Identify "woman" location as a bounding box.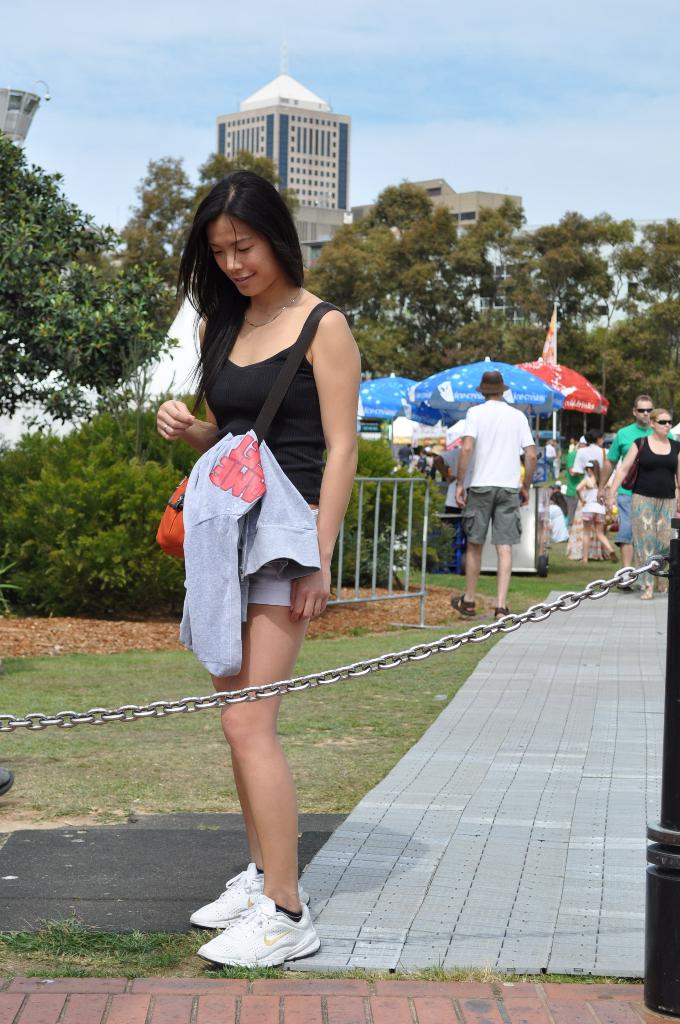
(left=605, top=409, right=679, bottom=598).
